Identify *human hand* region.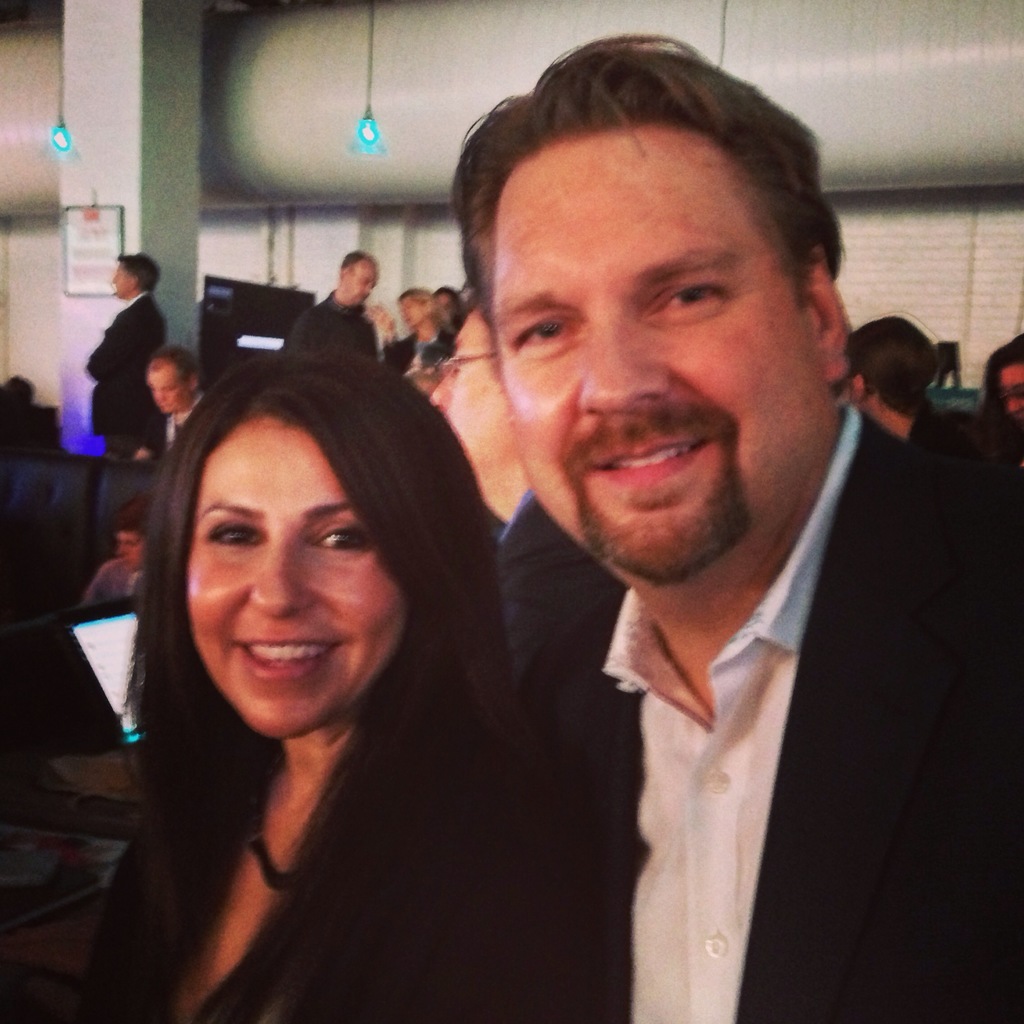
Region: crop(365, 303, 393, 333).
